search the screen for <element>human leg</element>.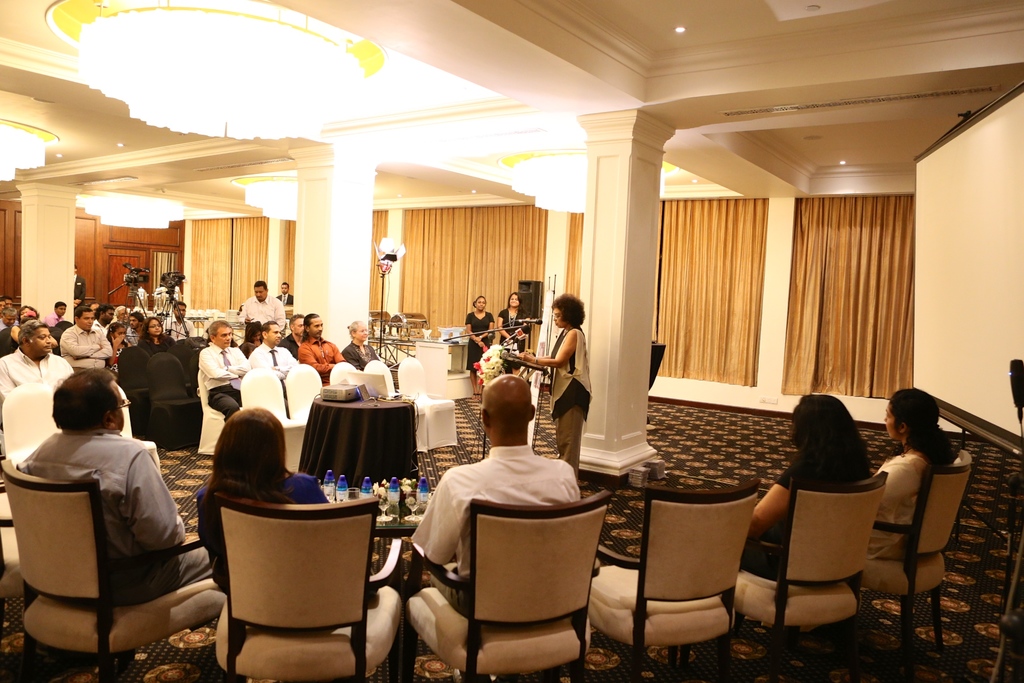
Found at box=[554, 382, 587, 477].
